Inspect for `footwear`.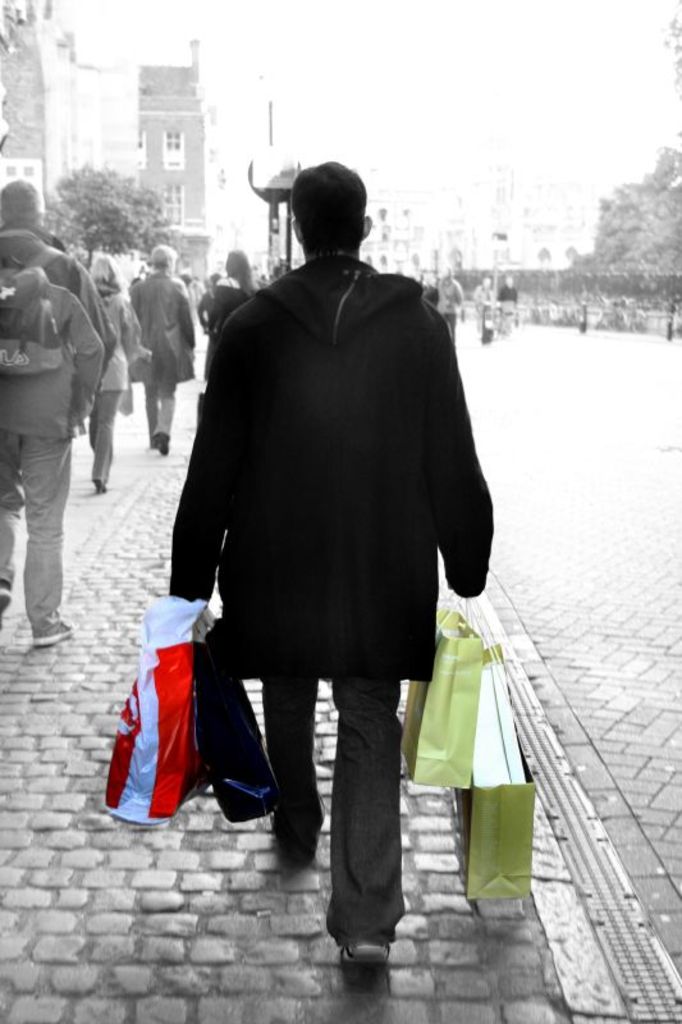
Inspection: bbox=[95, 477, 104, 495].
